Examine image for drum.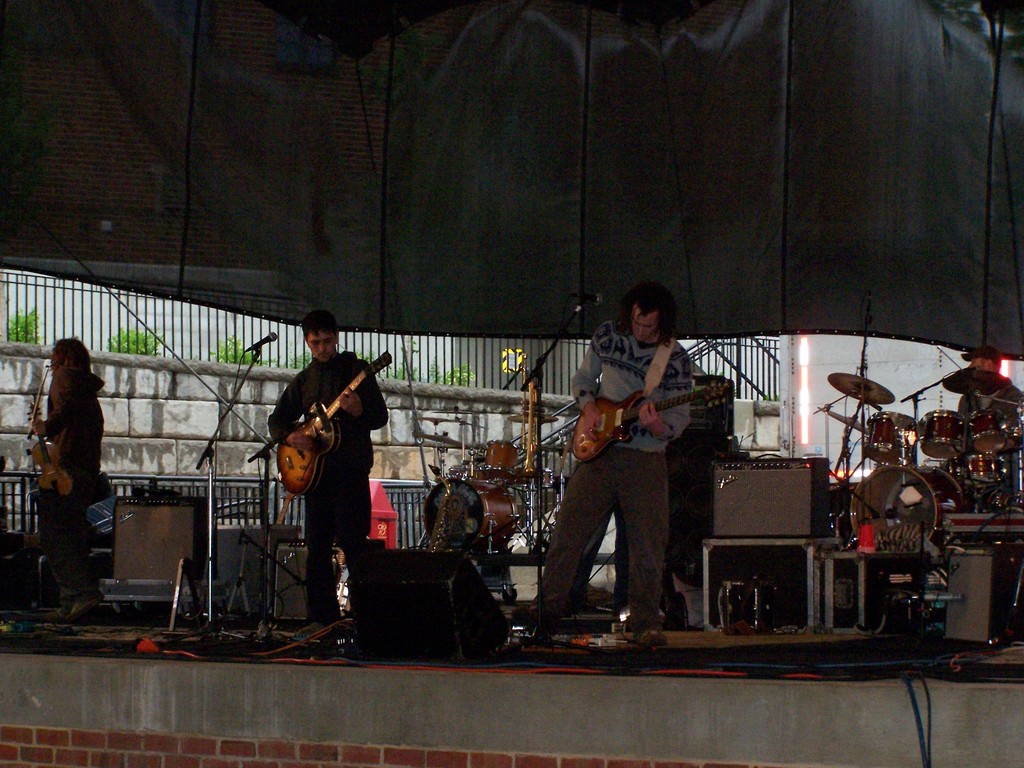
Examination result: (x1=483, y1=440, x2=519, y2=476).
